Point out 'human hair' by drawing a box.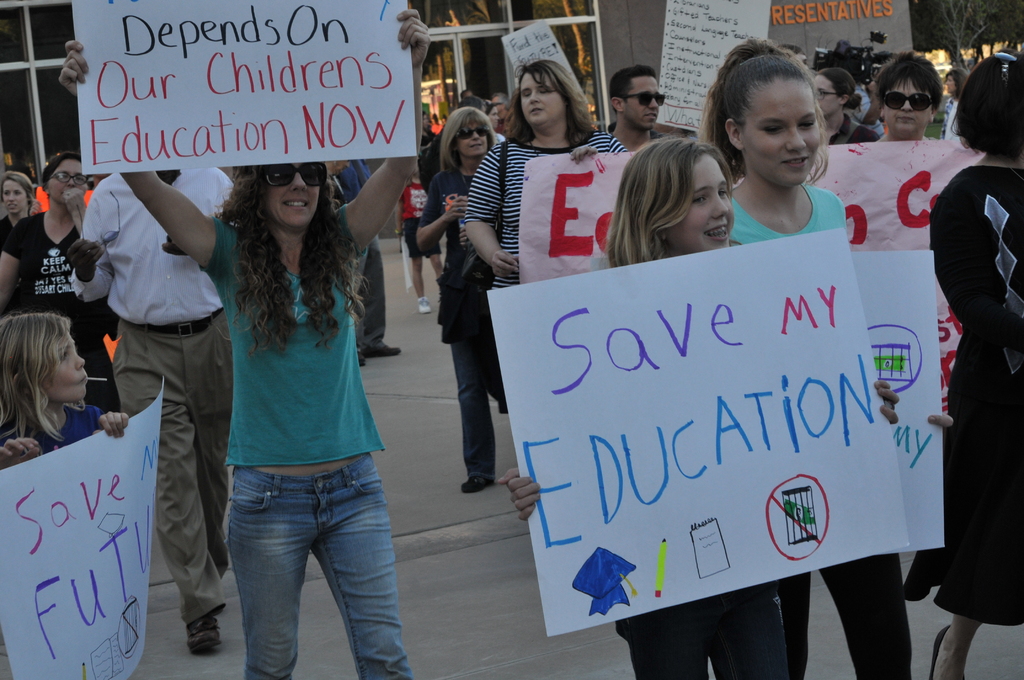
(867, 50, 944, 118).
